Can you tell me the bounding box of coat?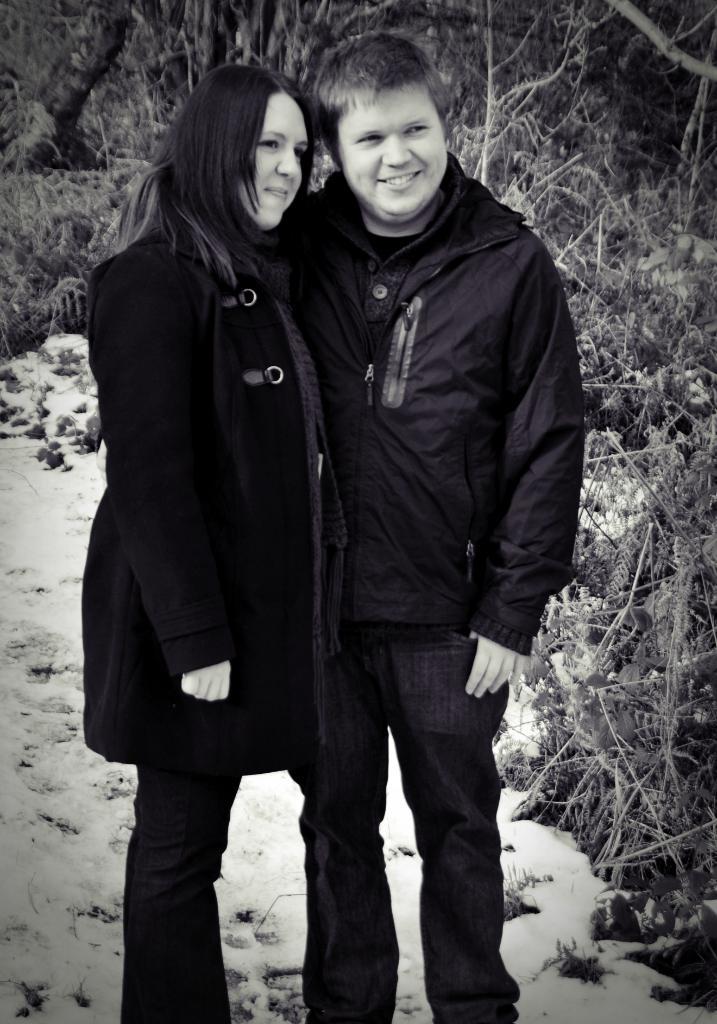
l=274, t=180, r=591, b=686.
